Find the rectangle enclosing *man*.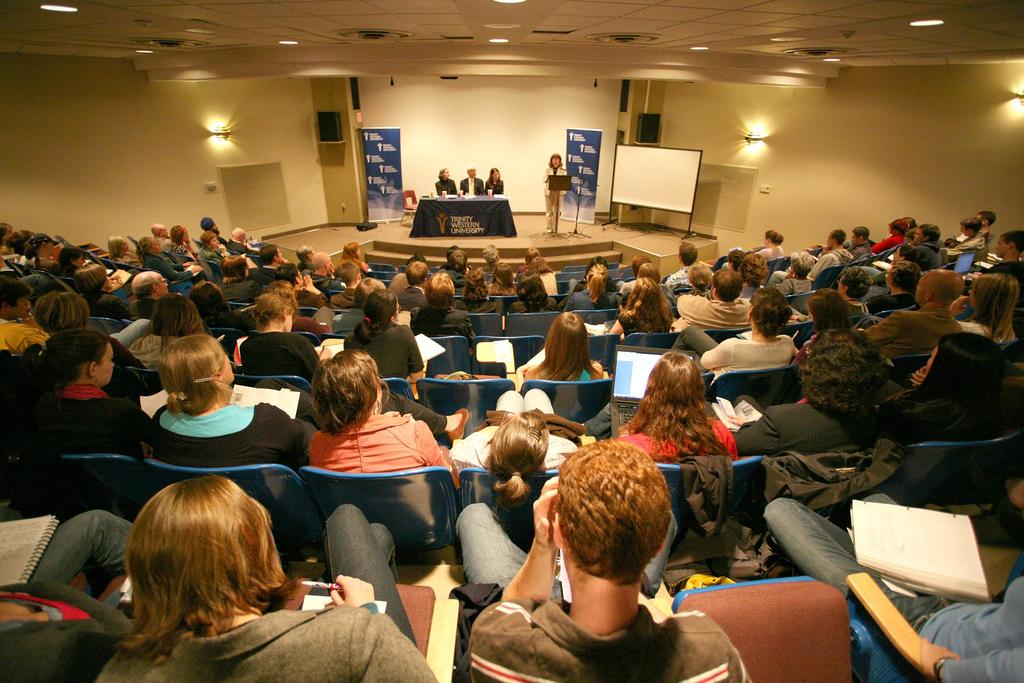
{"x1": 829, "y1": 260, "x2": 871, "y2": 317}.
